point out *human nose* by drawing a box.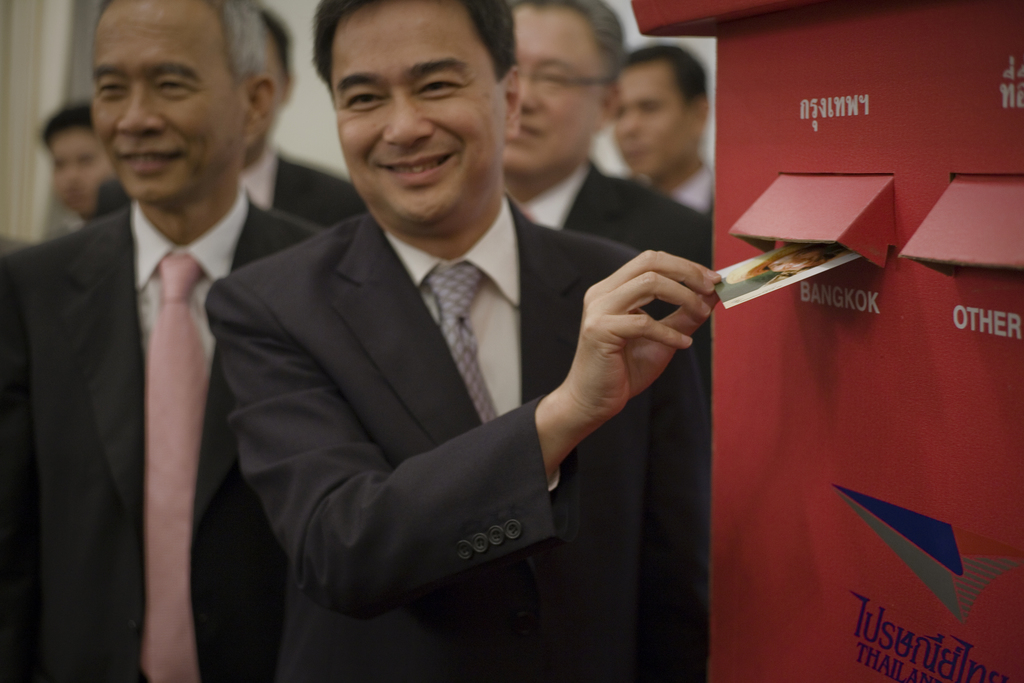
select_region(113, 78, 170, 136).
